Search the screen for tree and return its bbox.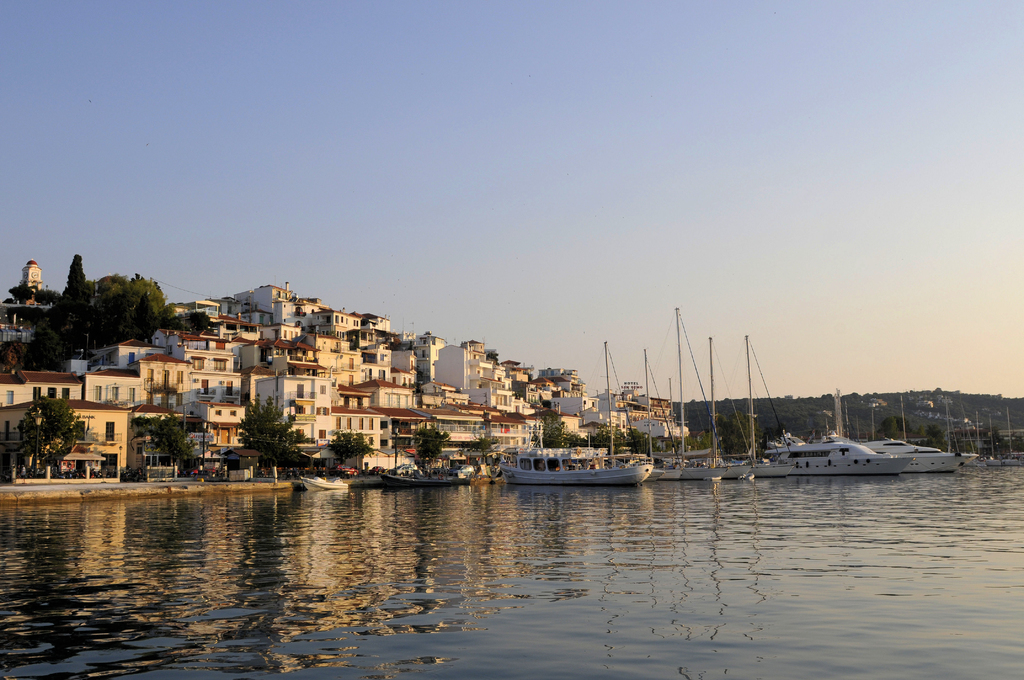
Found: Rect(328, 426, 373, 466).
